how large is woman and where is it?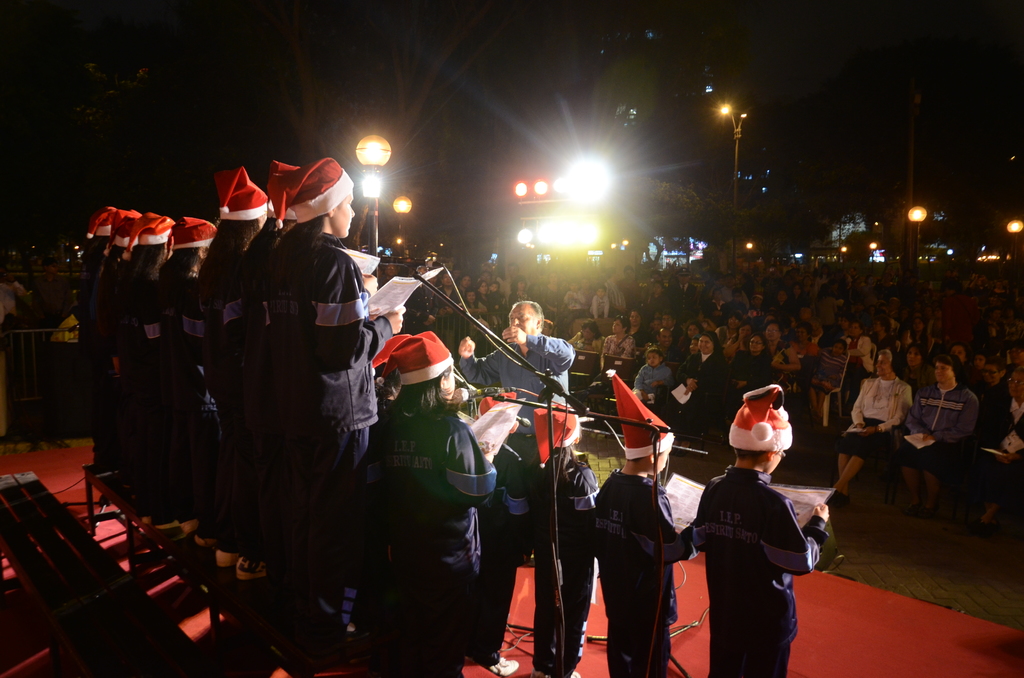
Bounding box: (x1=562, y1=318, x2=601, y2=379).
